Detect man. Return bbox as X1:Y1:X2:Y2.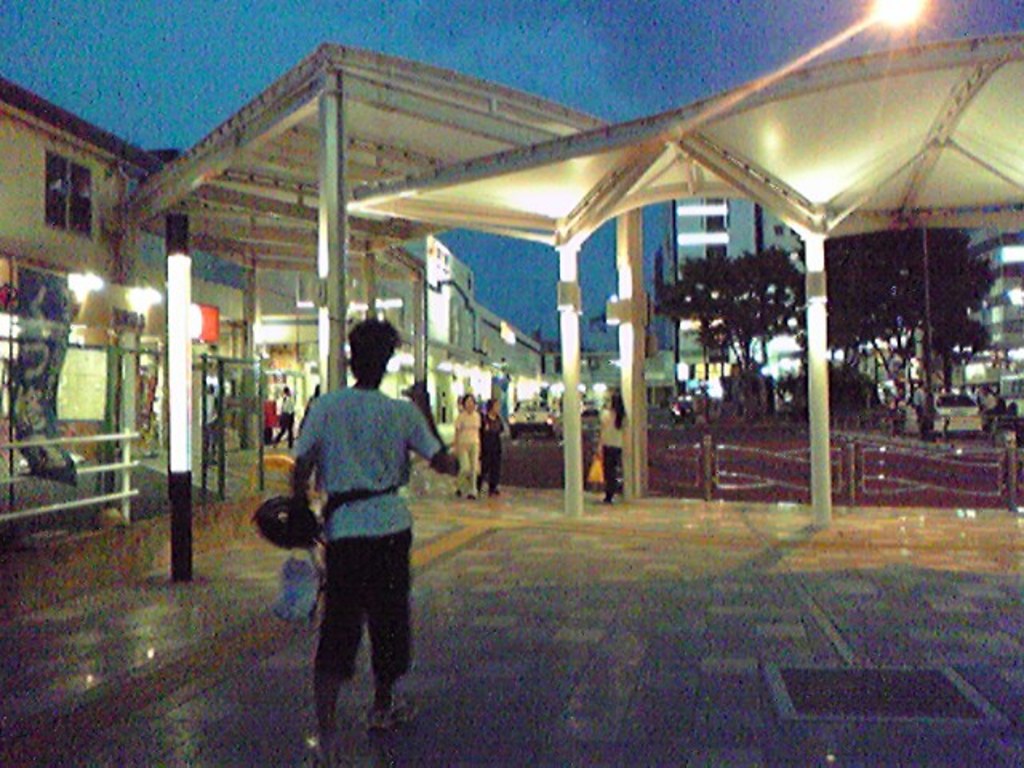
290:306:461:766.
